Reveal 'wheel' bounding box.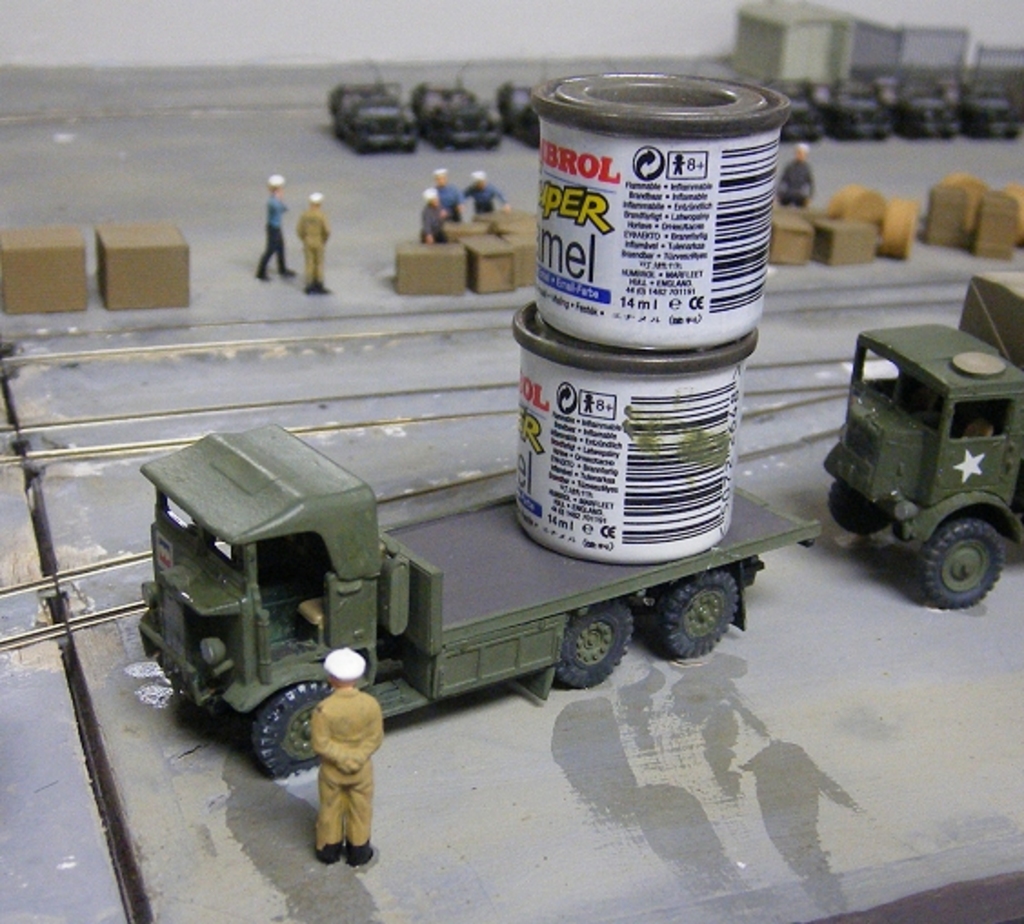
Revealed: region(899, 511, 1017, 608).
